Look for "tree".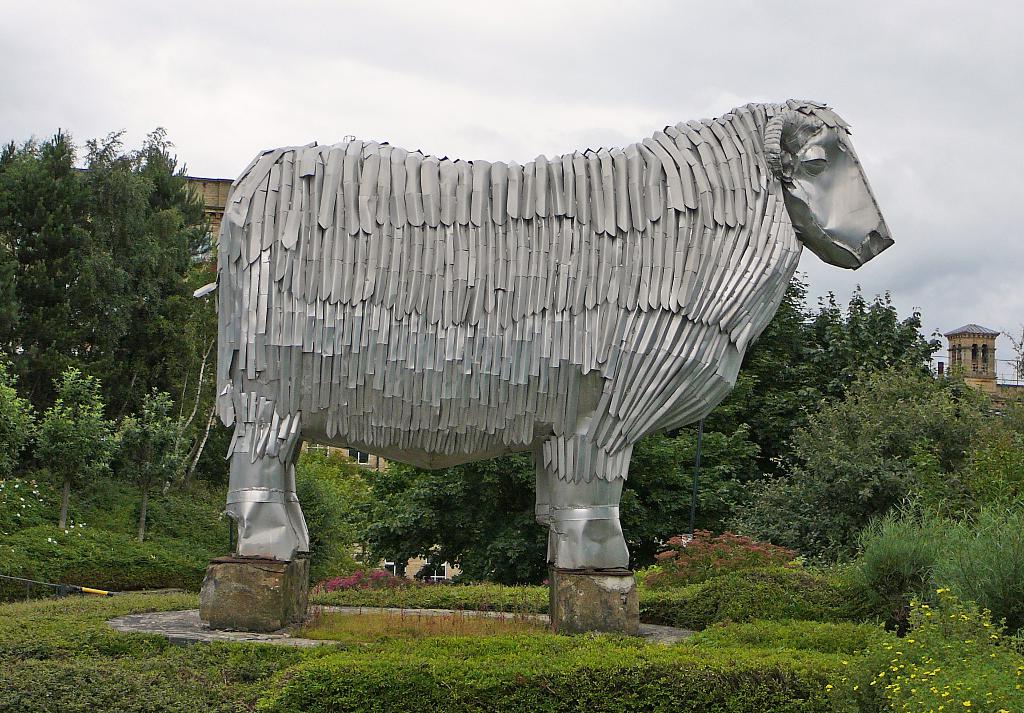
Found: locate(17, 109, 209, 586).
